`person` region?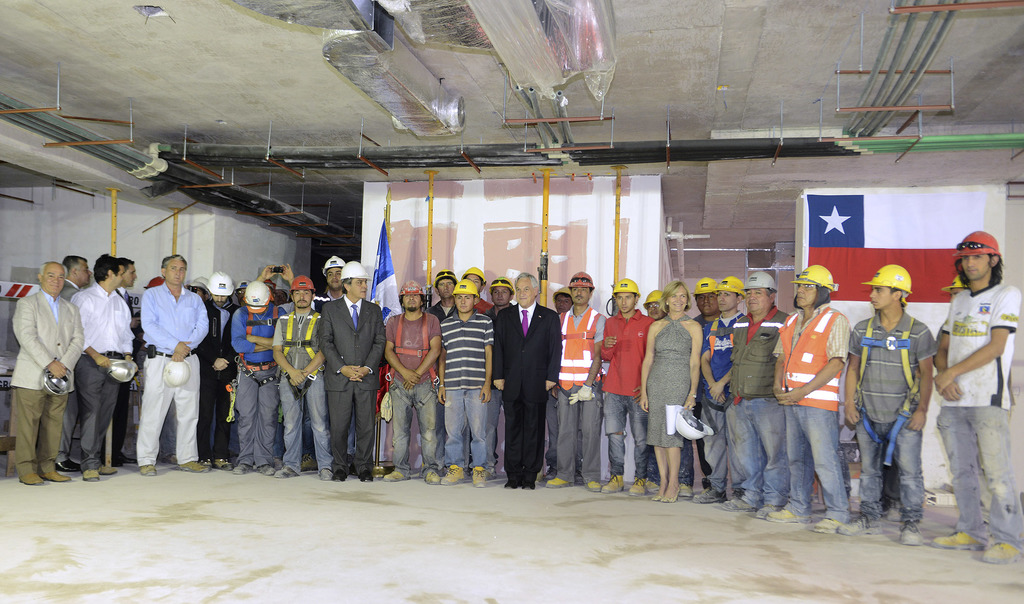
bbox(233, 282, 283, 472)
